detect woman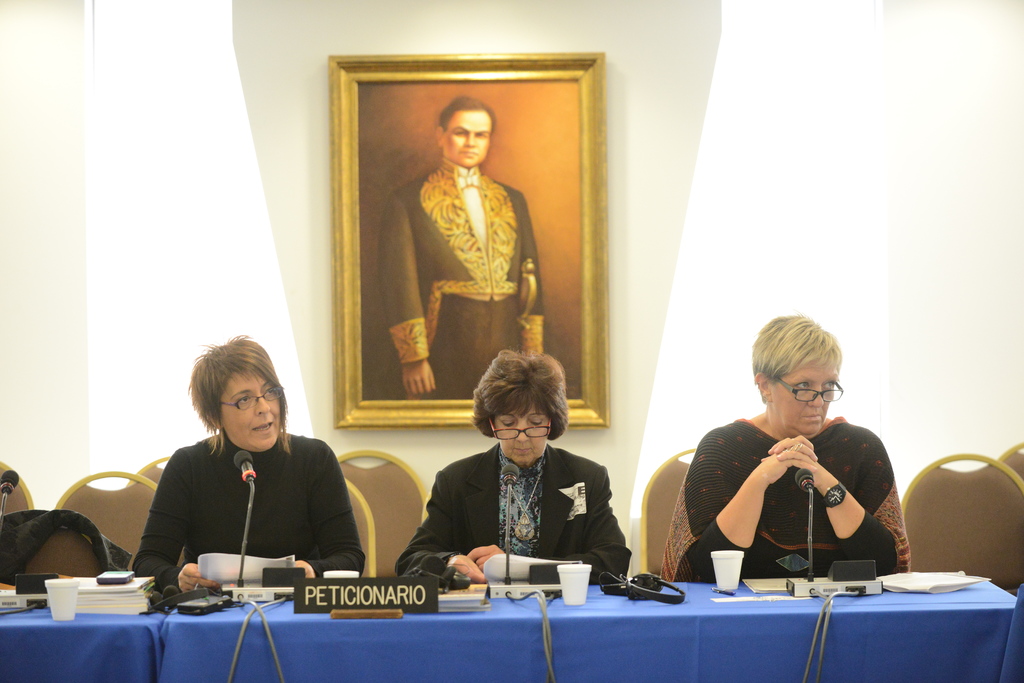
[396, 351, 632, 587]
